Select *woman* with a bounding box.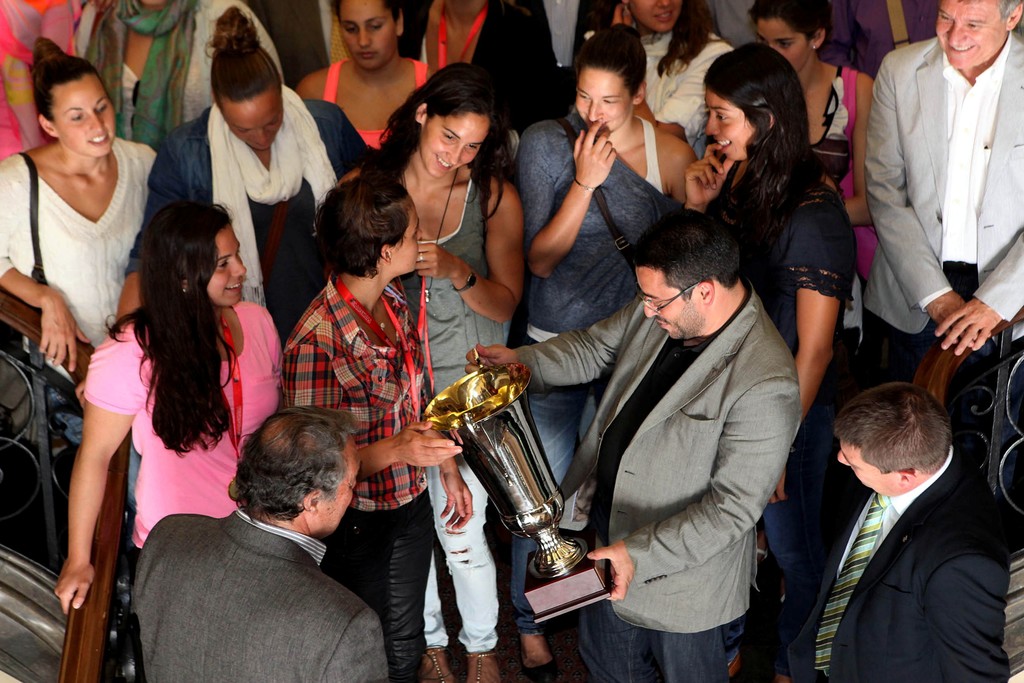
(0,41,154,500).
